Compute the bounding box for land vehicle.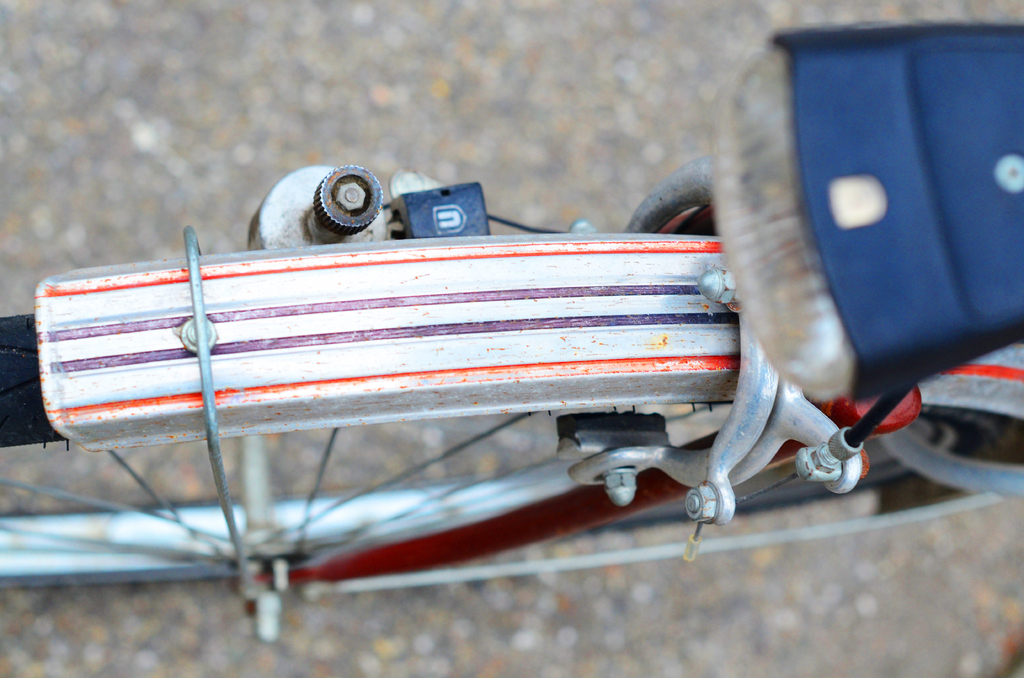
0 29 993 615.
